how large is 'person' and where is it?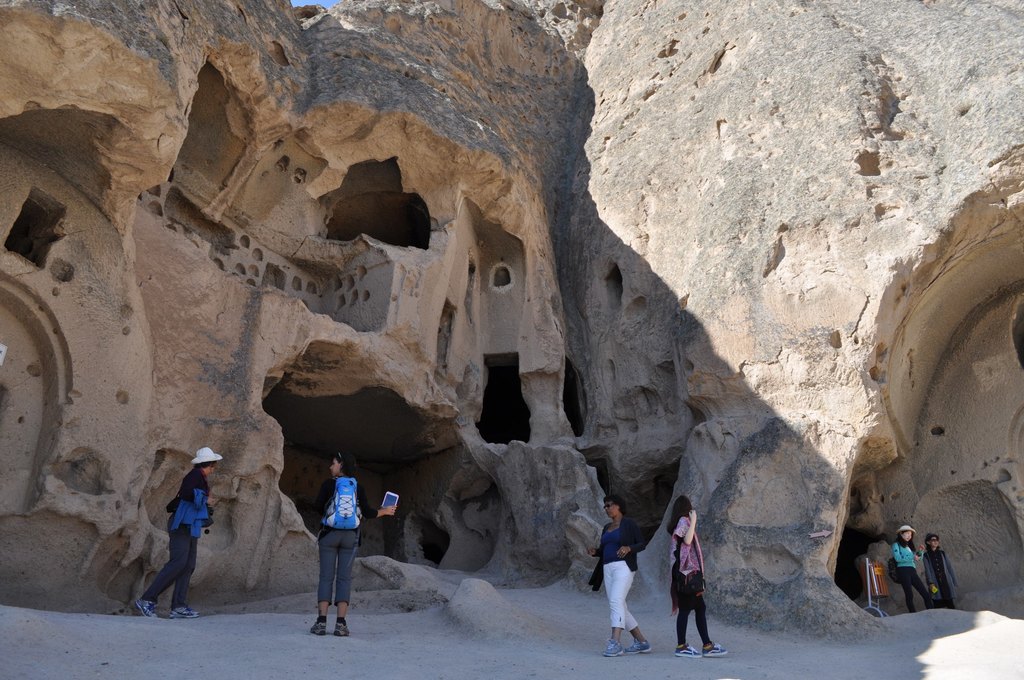
Bounding box: locate(302, 449, 397, 638).
